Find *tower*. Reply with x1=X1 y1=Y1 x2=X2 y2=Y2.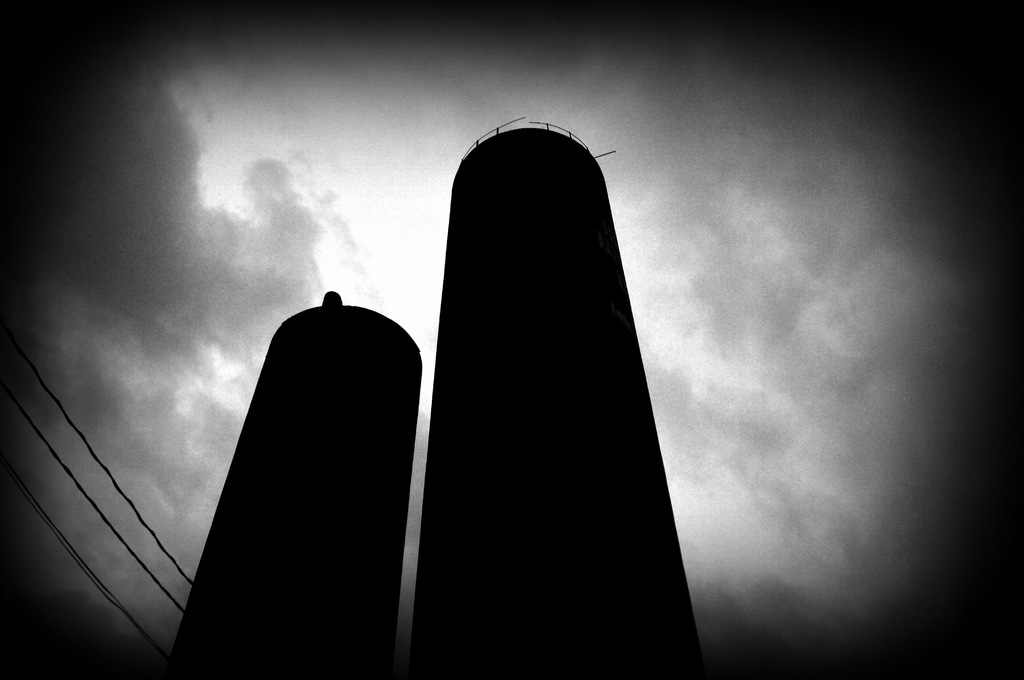
x1=436 y1=86 x2=697 y2=679.
